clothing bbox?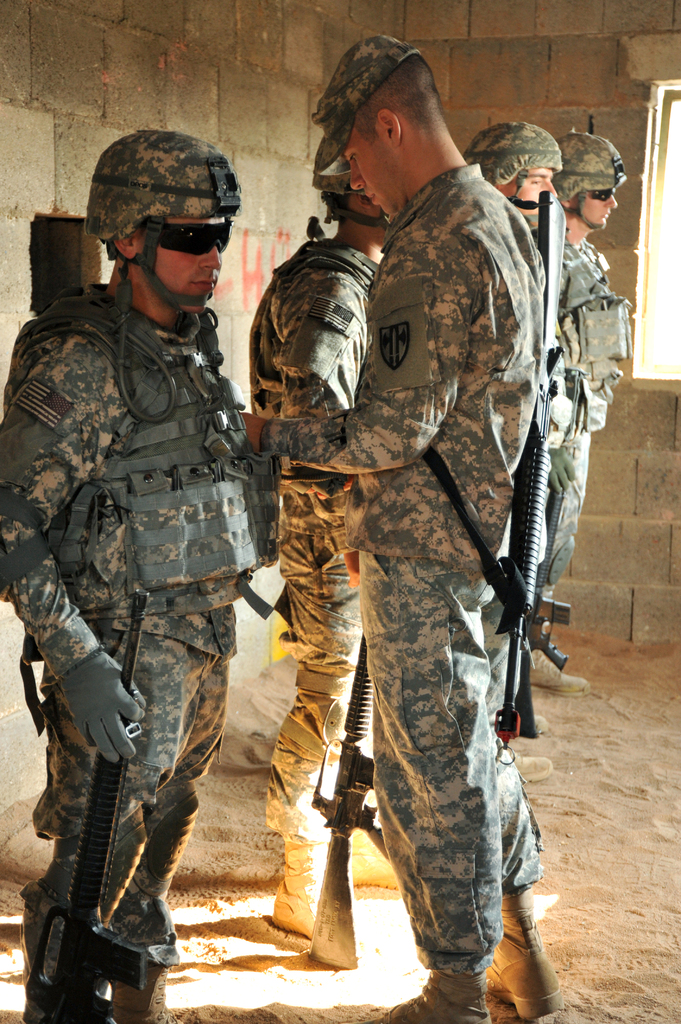
(left=252, top=163, right=549, bottom=1023)
